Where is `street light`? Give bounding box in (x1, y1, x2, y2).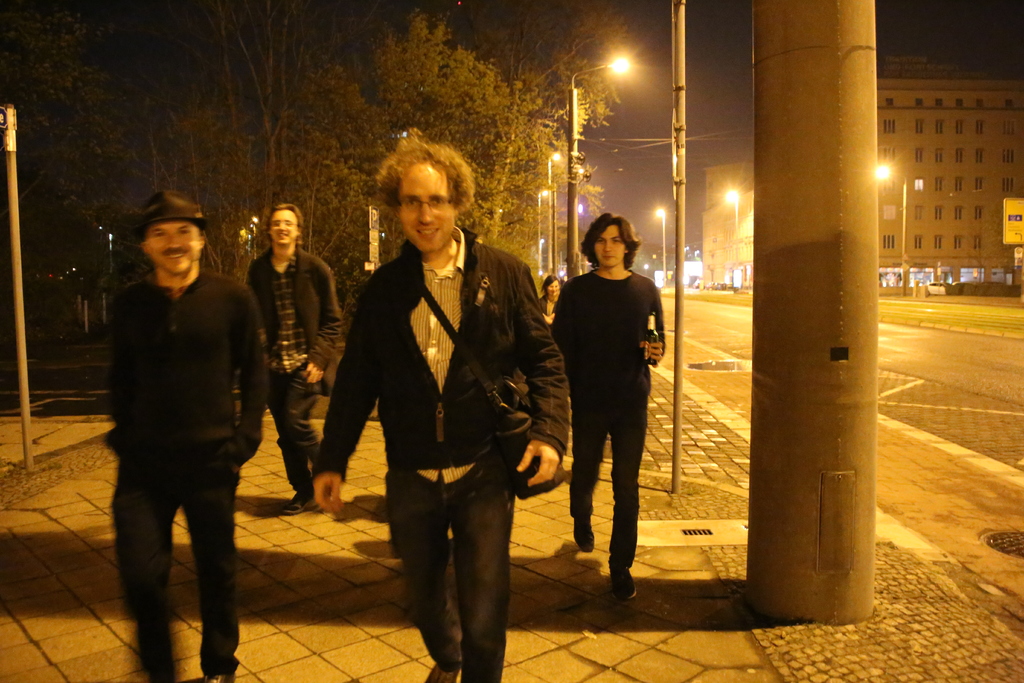
(541, 151, 564, 273).
